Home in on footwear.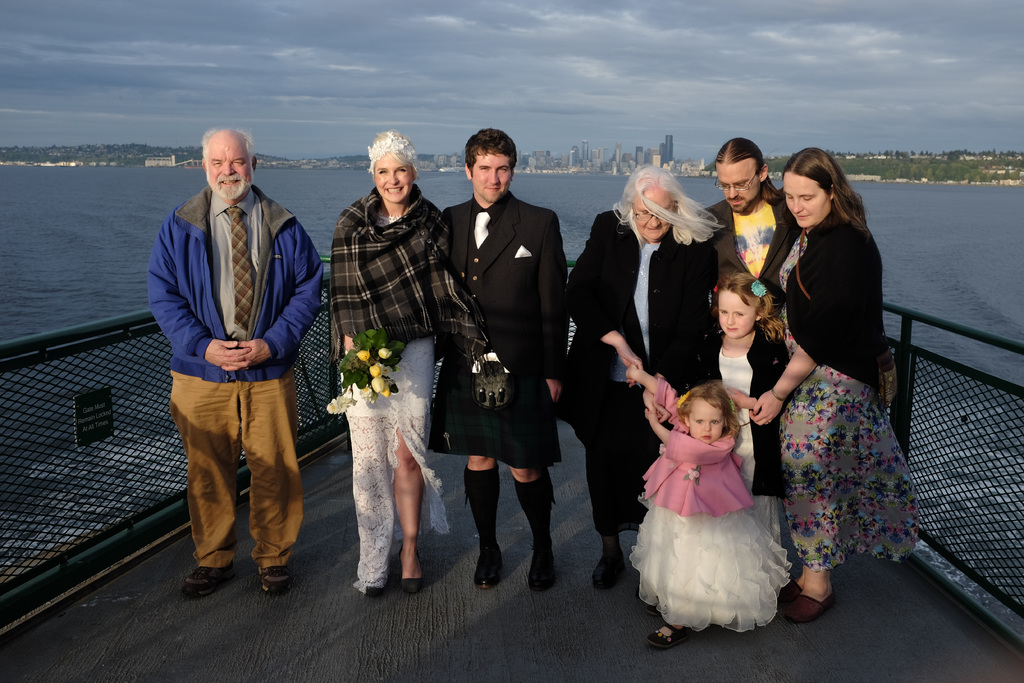
Homed in at <box>591,550,625,589</box>.
